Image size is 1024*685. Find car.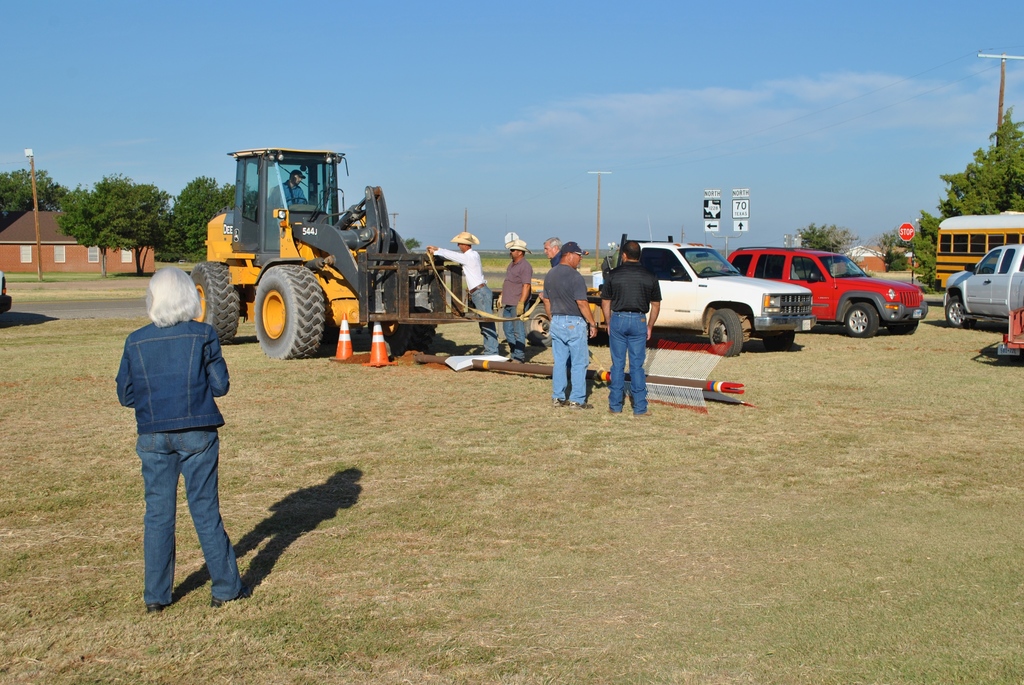
{"x1": 725, "y1": 245, "x2": 927, "y2": 337}.
